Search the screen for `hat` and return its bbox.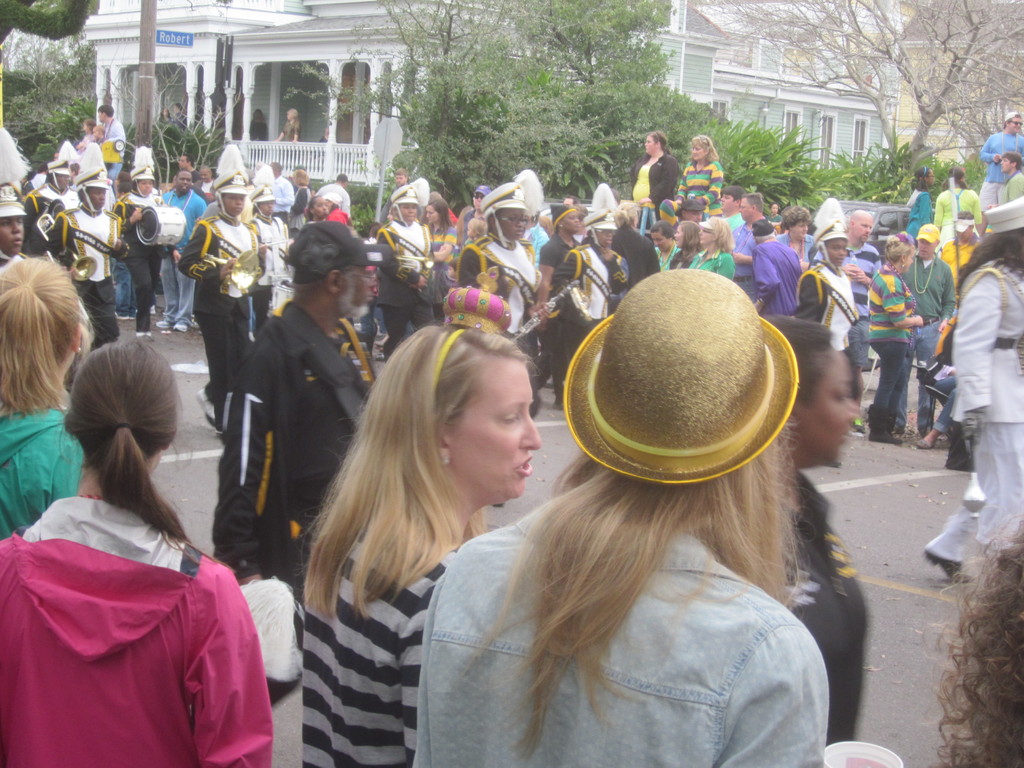
Found: 918 222 939 243.
